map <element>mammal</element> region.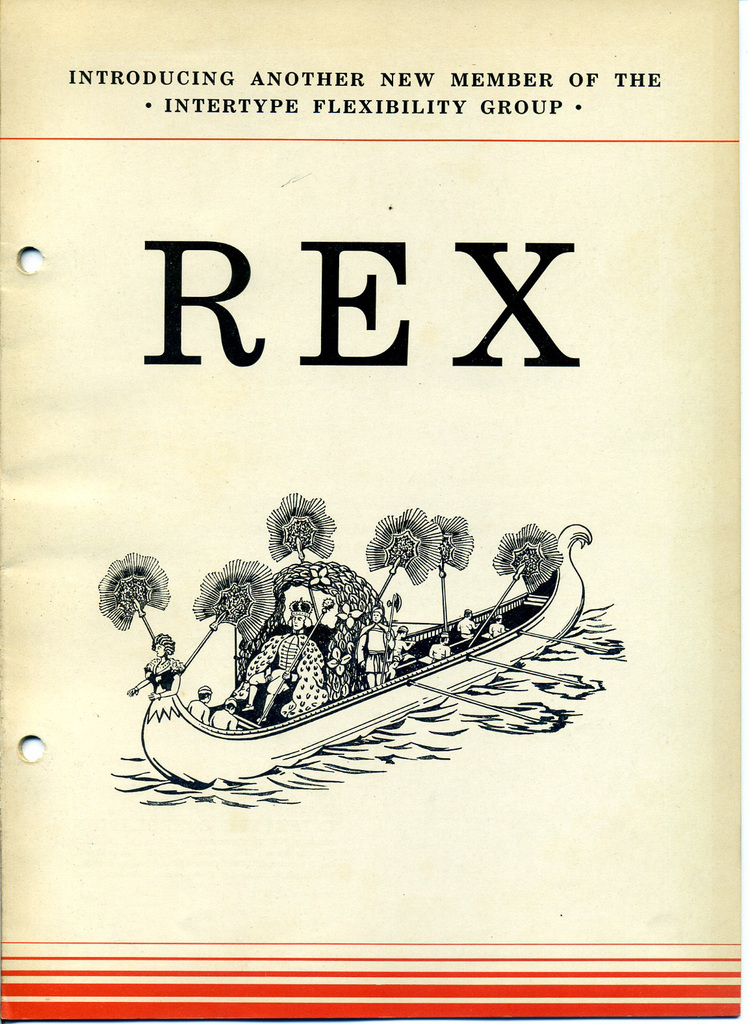
Mapped to {"left": 393, "top": 626, "right": 410, "bottom": 659}.
